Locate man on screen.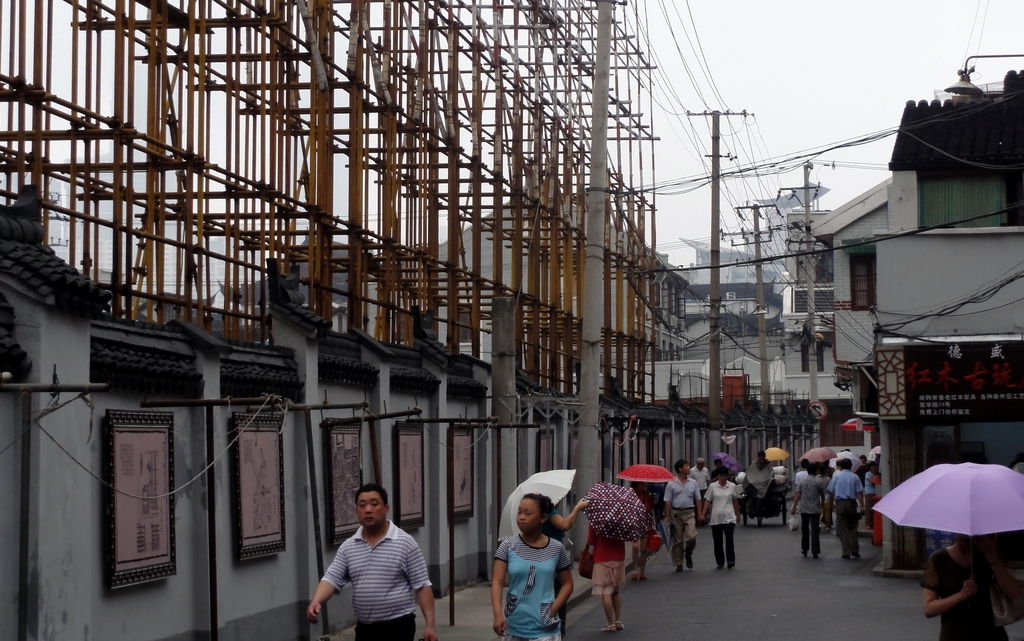
On screen at bbox=(790, 463, 827, 559).
